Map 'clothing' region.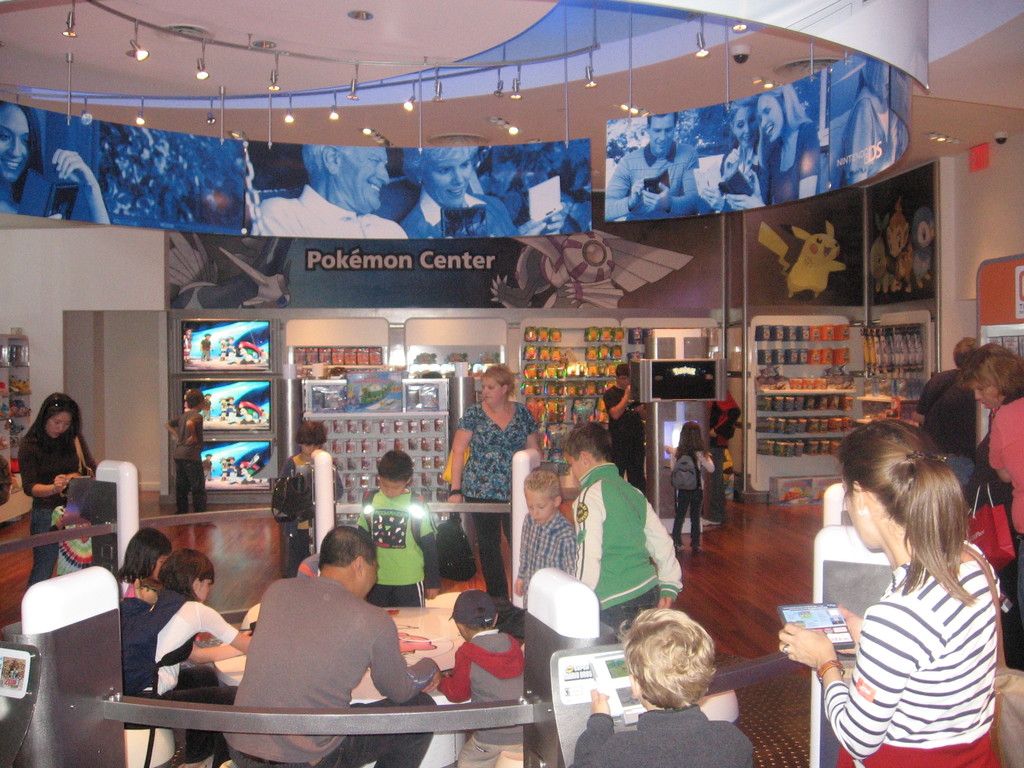
Mapped to left=703, top=390, right=741, bottom=523.
